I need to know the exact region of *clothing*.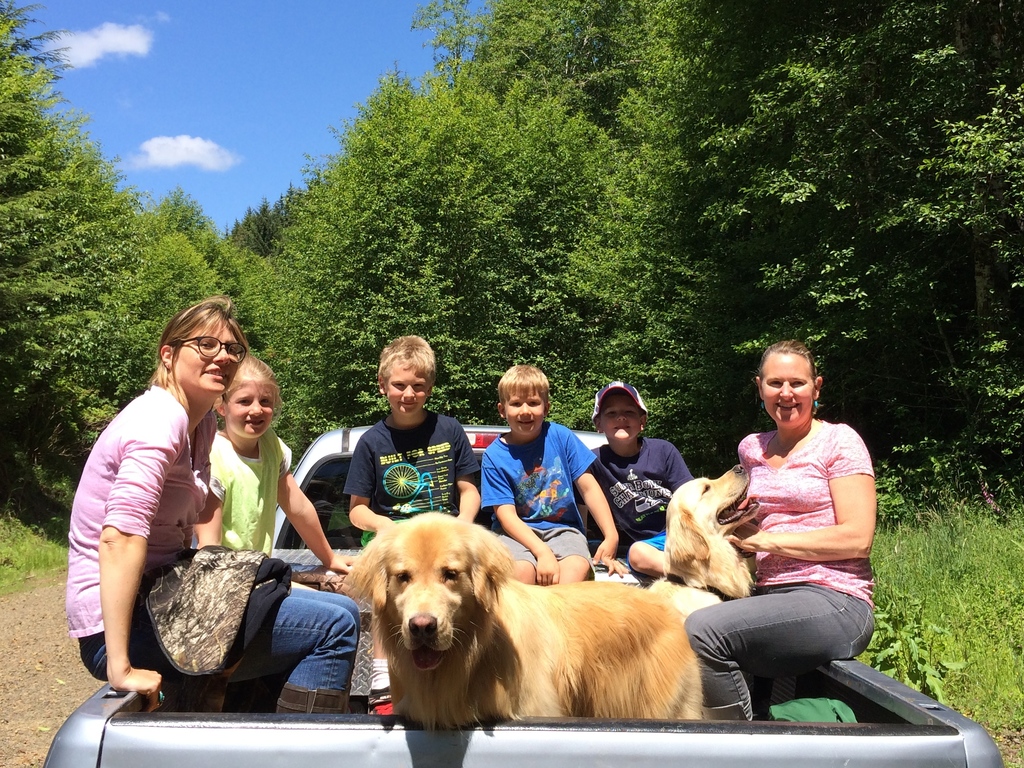
Region: (left=687, top=363, right=897, bottom=722).
